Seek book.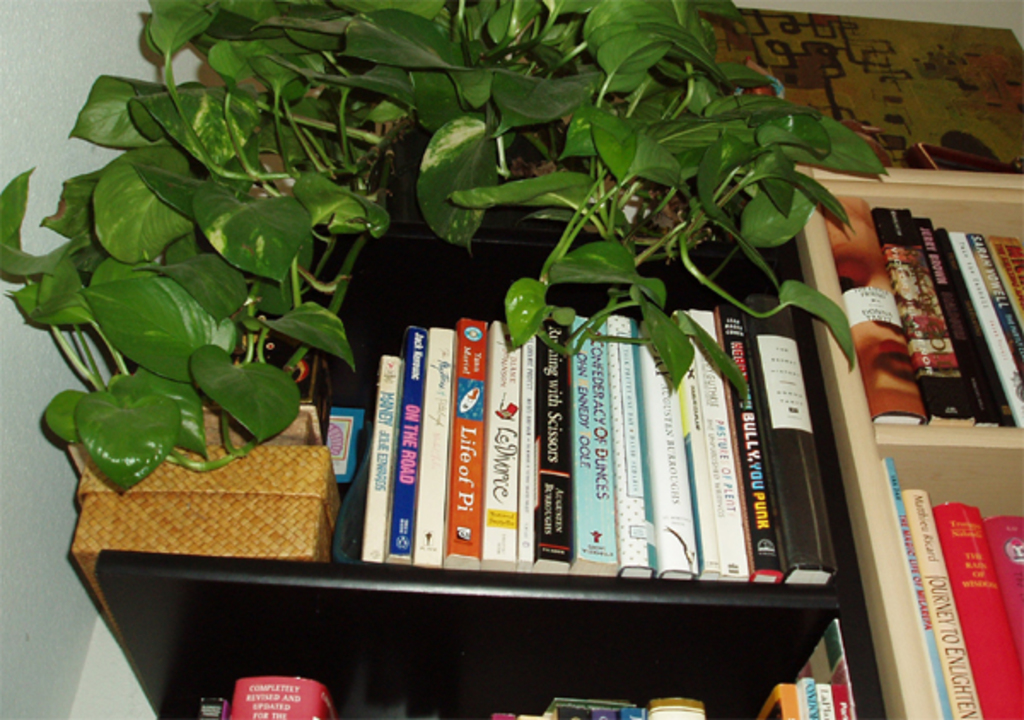
left=357, top=351, right=401, bottom=563.
